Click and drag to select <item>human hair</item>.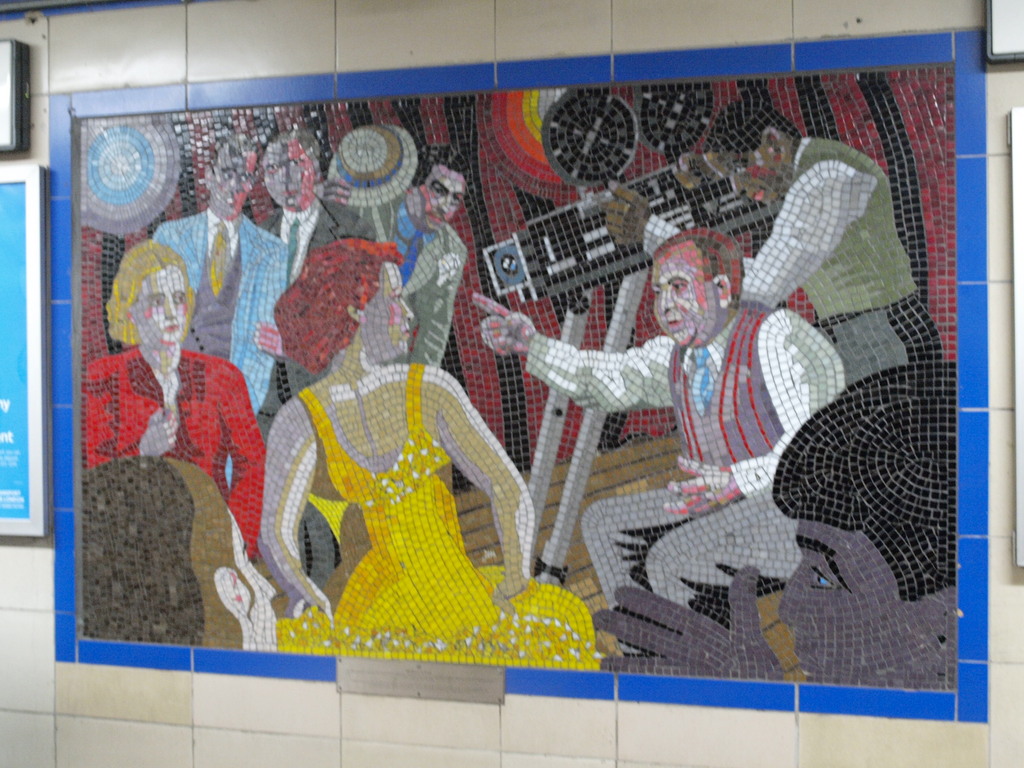
Selection: (x1=214, y1=133, x2=257, y2=163).
